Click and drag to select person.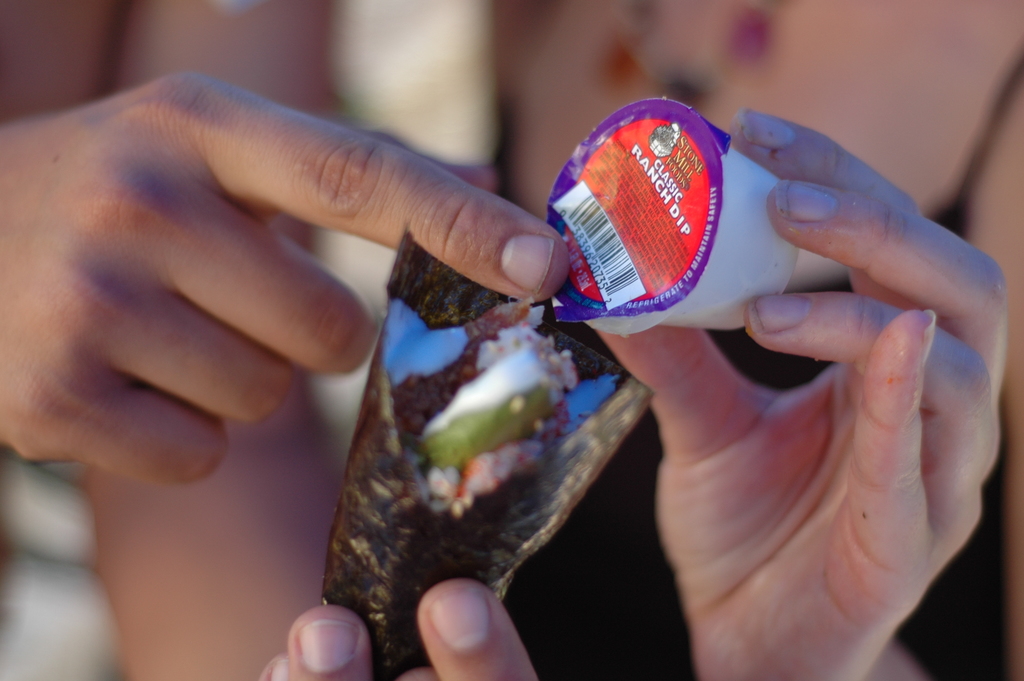
Selection: left=0, top=0, right=572, bottom=680.
